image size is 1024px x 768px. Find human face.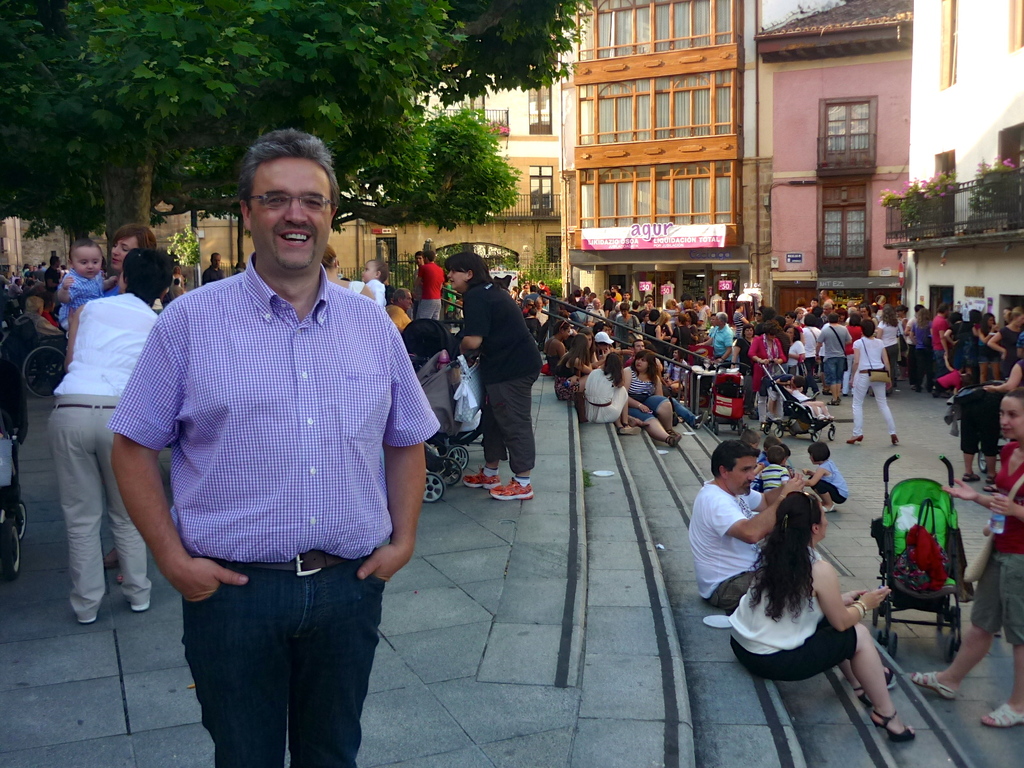
l=595, t=300, r=600, b=308.
